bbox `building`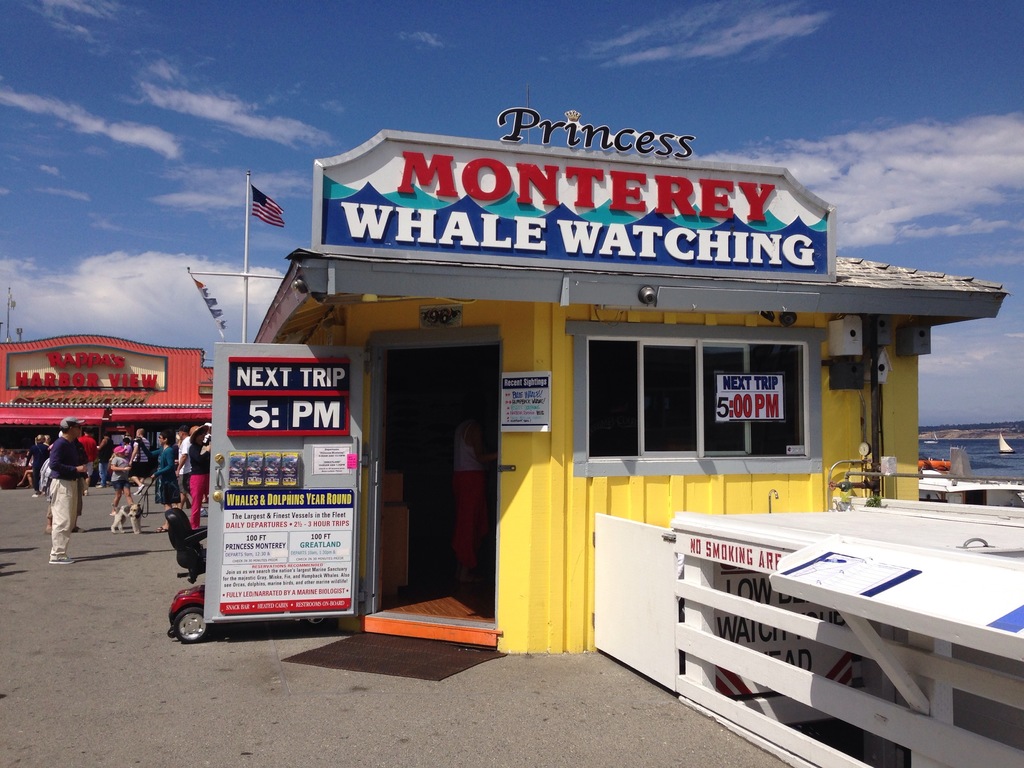
box(211, 107, 1005, 657)
